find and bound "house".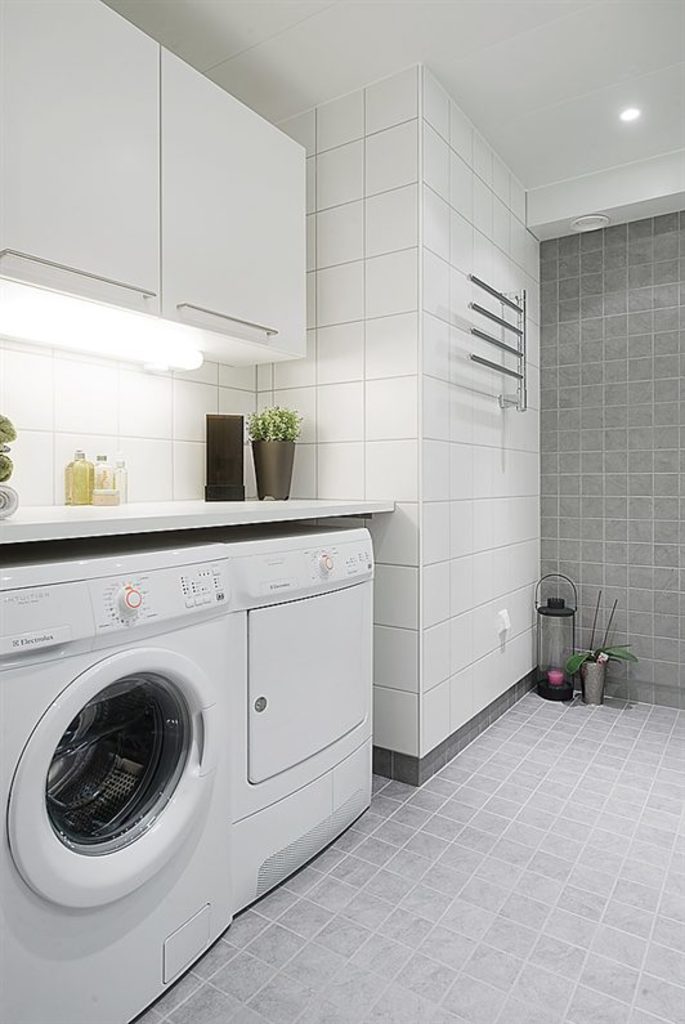
Bound: [0, 0, 684, 1023].
